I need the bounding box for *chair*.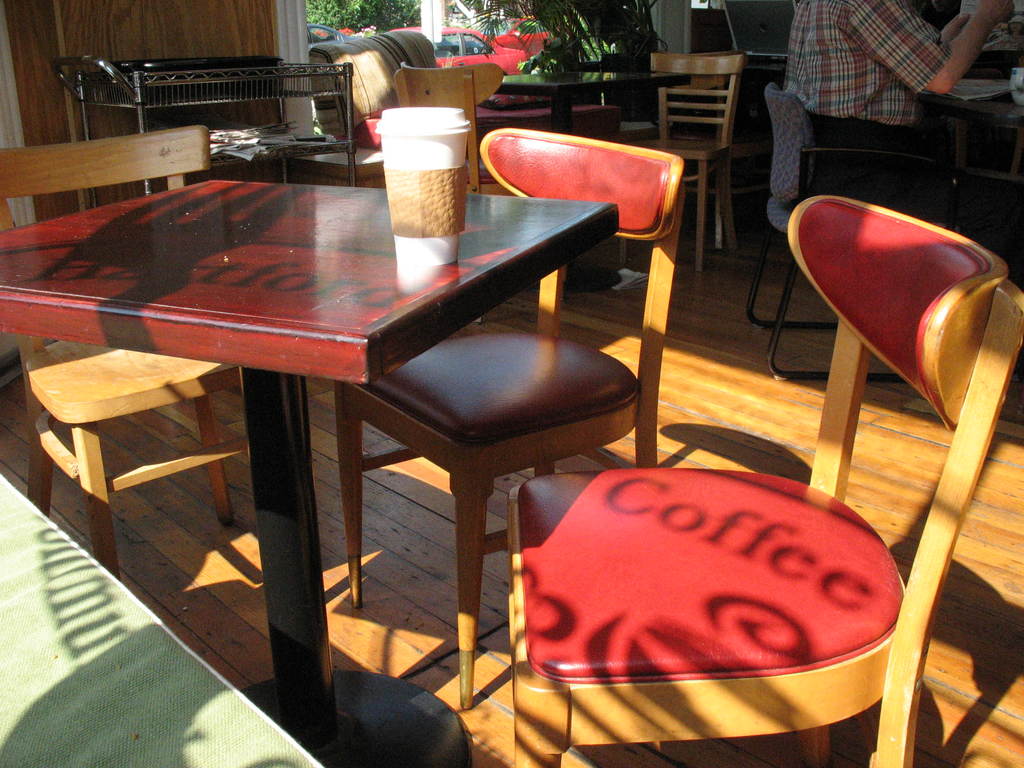
Here it is: 744, 83, 970, 384.
